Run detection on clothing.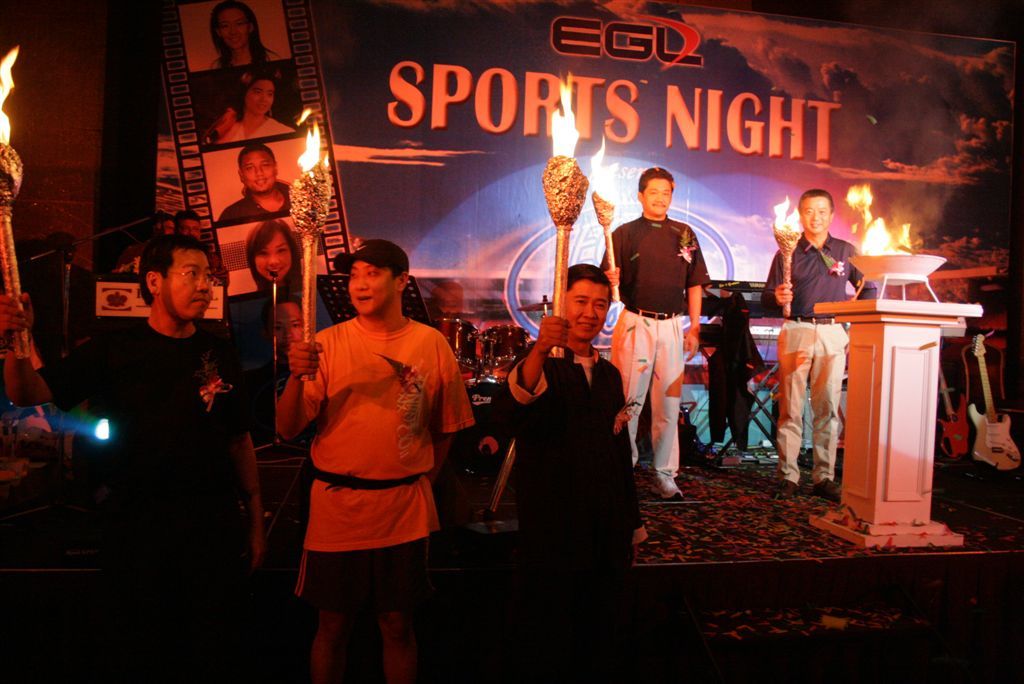
Result: <region>45, 322, 252, 683</region>.
